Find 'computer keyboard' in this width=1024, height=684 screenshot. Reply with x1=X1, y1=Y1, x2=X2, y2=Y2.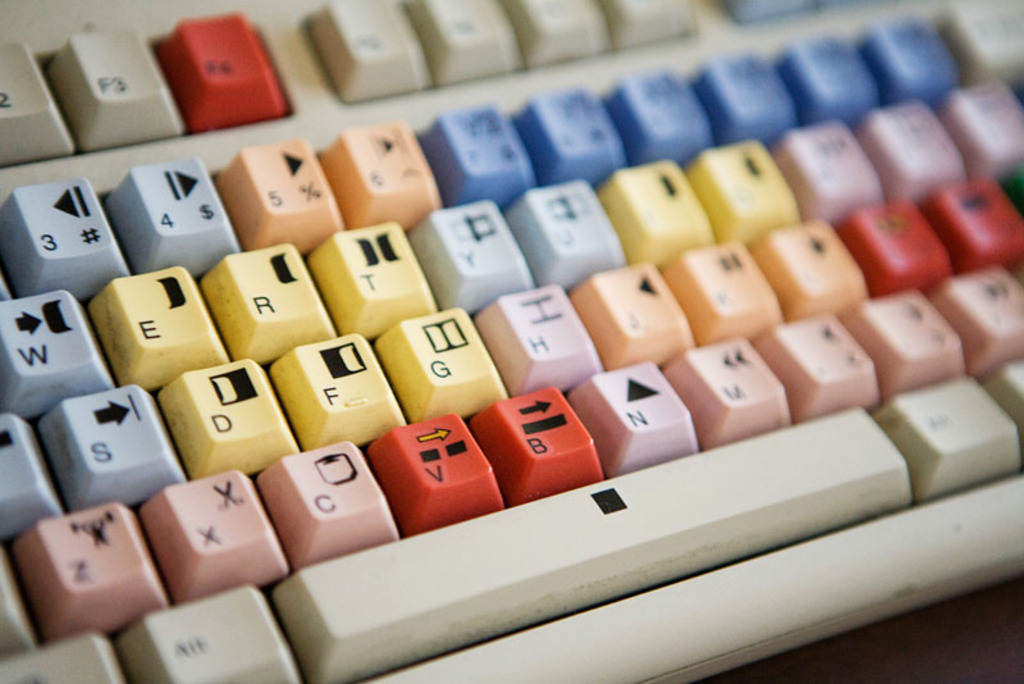
x1=0, y1=0, x2=1023, y2=683.
